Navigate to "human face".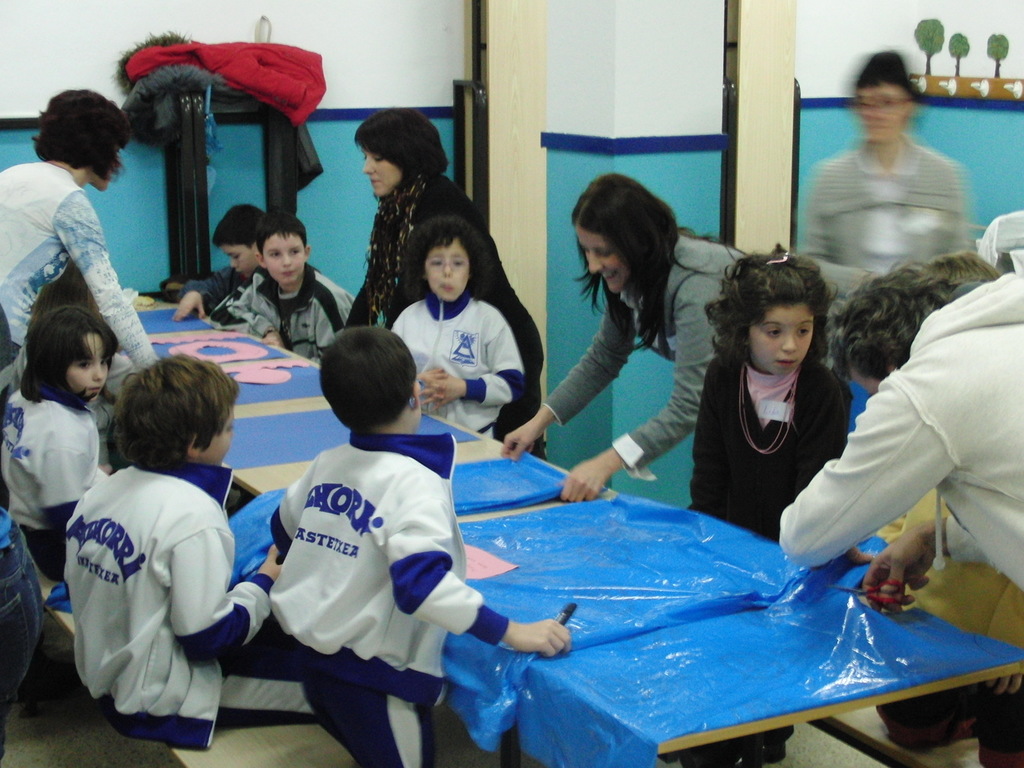
Navigation target: x1=211 y1=408 x2=234 y2=463.
